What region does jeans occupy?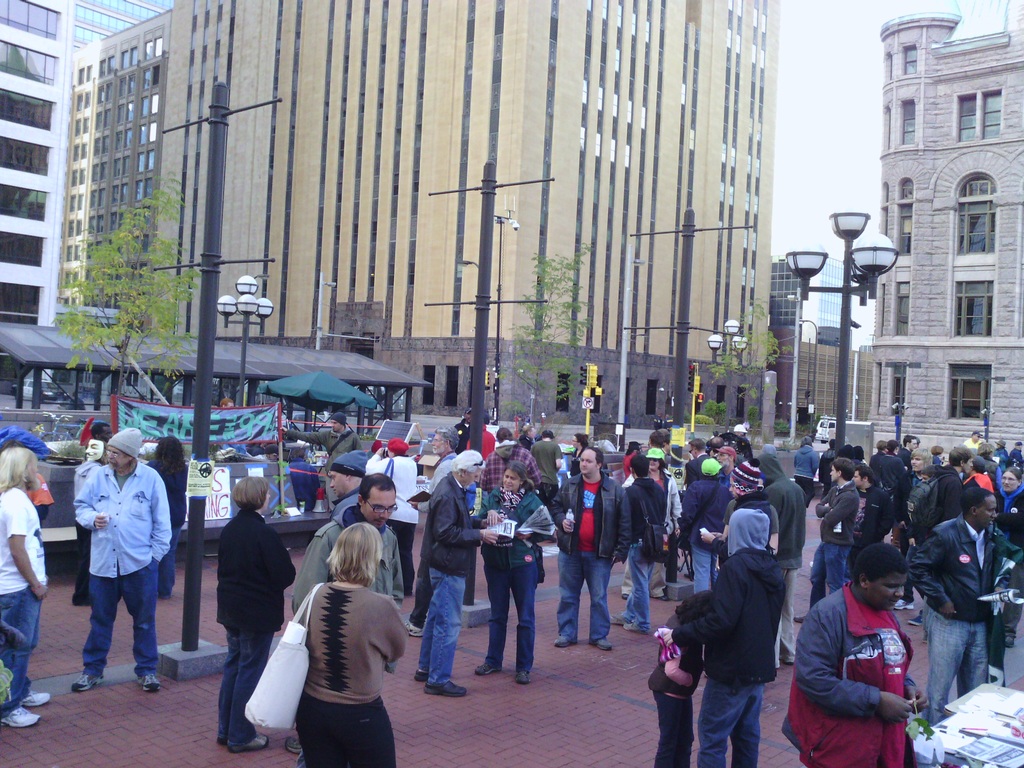
Rect(697, 682, 765, 767).
